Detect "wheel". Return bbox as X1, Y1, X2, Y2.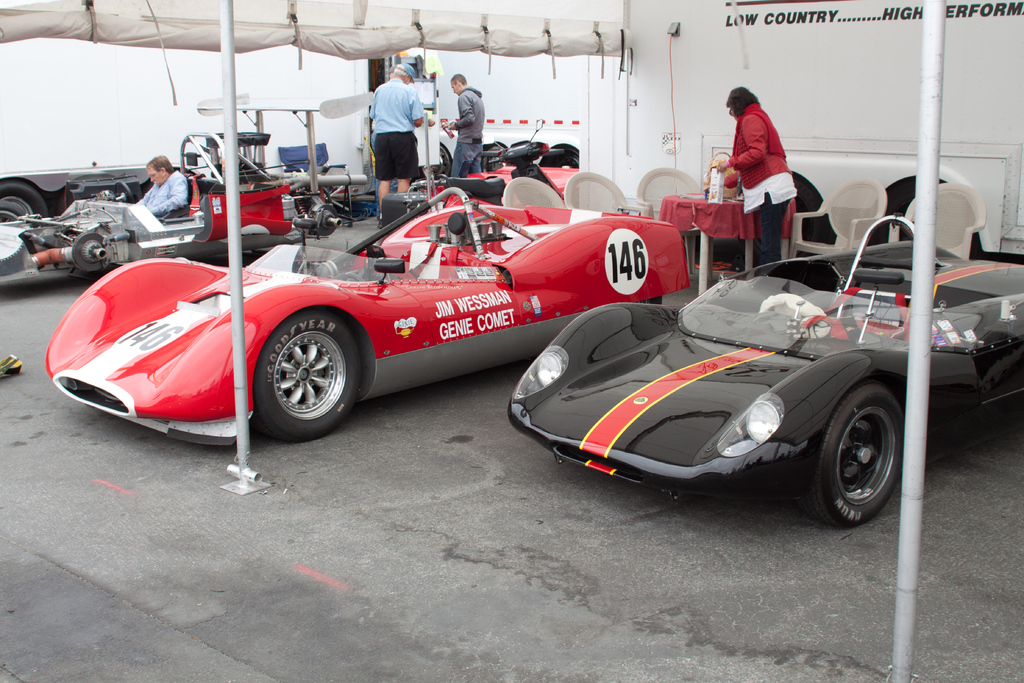
255, 309, 359, 445.
